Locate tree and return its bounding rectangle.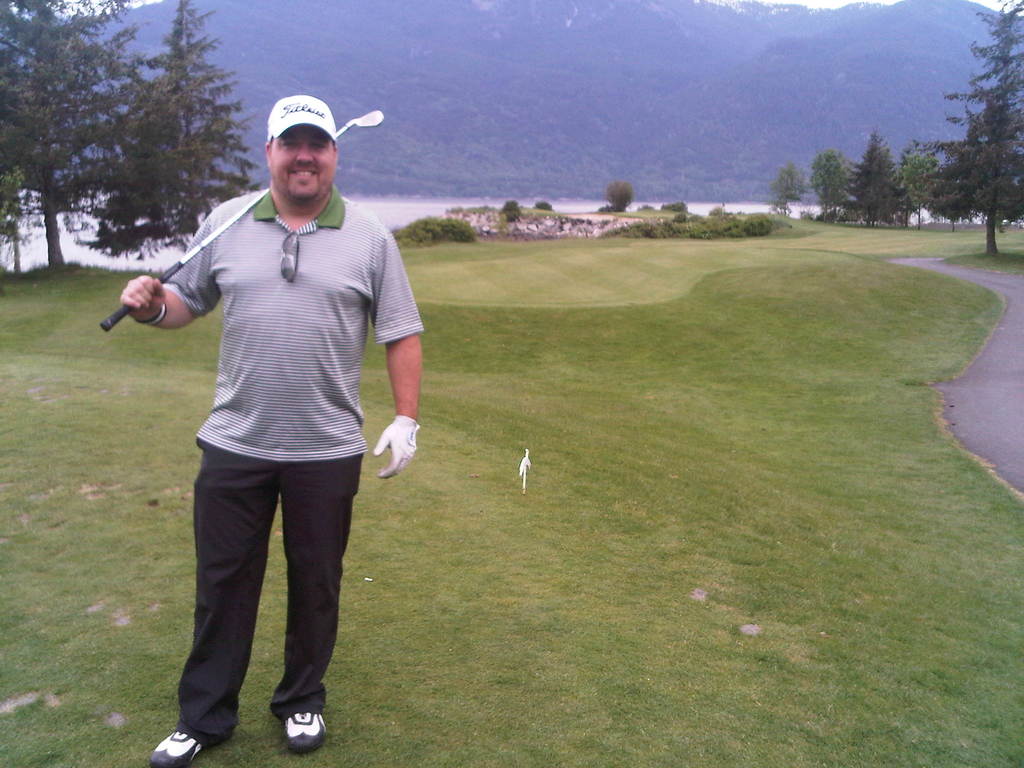
region(850, 124, 911, 233).
